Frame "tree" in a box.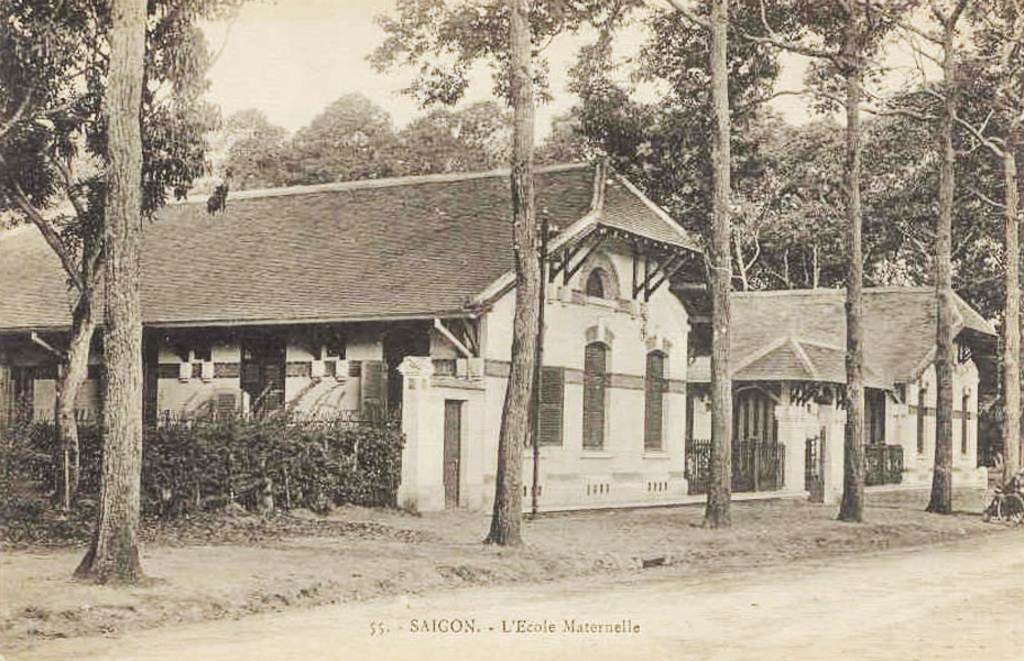
<region>843, 85, 980, 286</region>.
